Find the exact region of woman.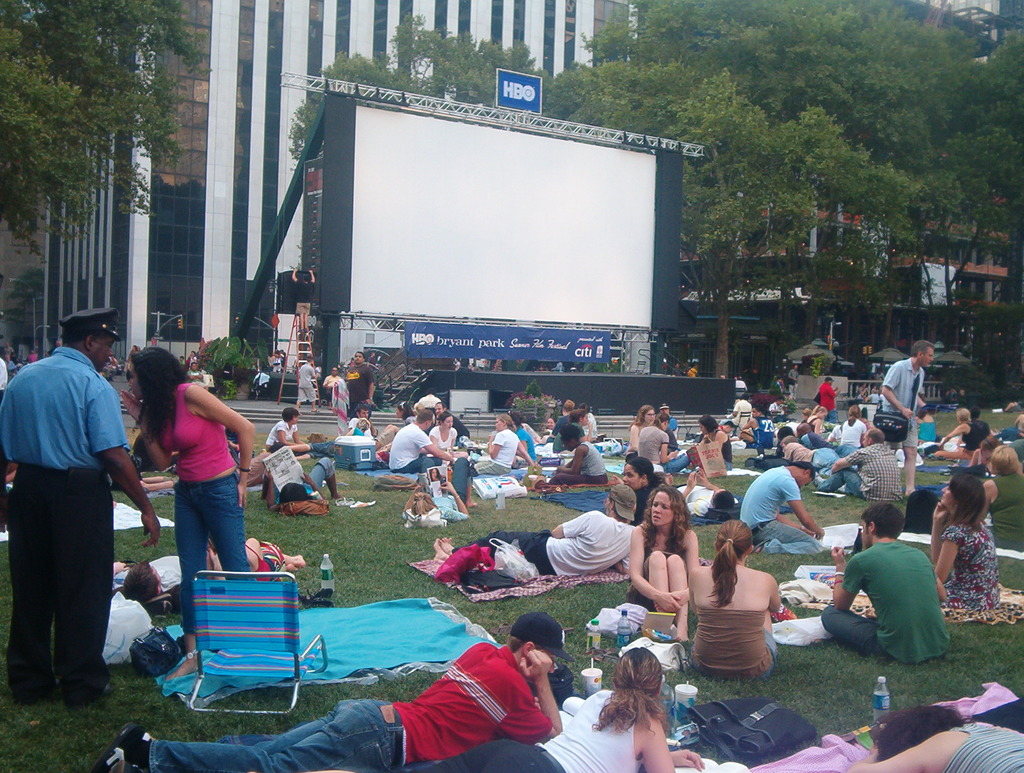
Exact region: {"x1": 687, "y1": 519, "x2": 785, "y2": 684}.
